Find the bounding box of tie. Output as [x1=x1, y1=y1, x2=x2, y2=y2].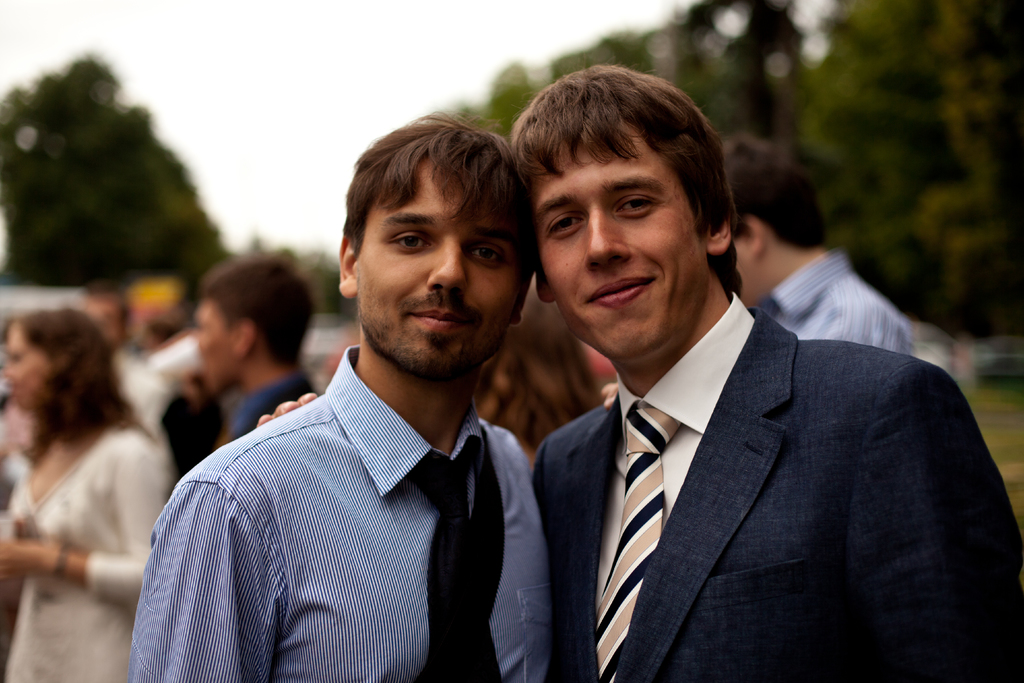
[x1=408, y1=439, x2=499, y2=682].
